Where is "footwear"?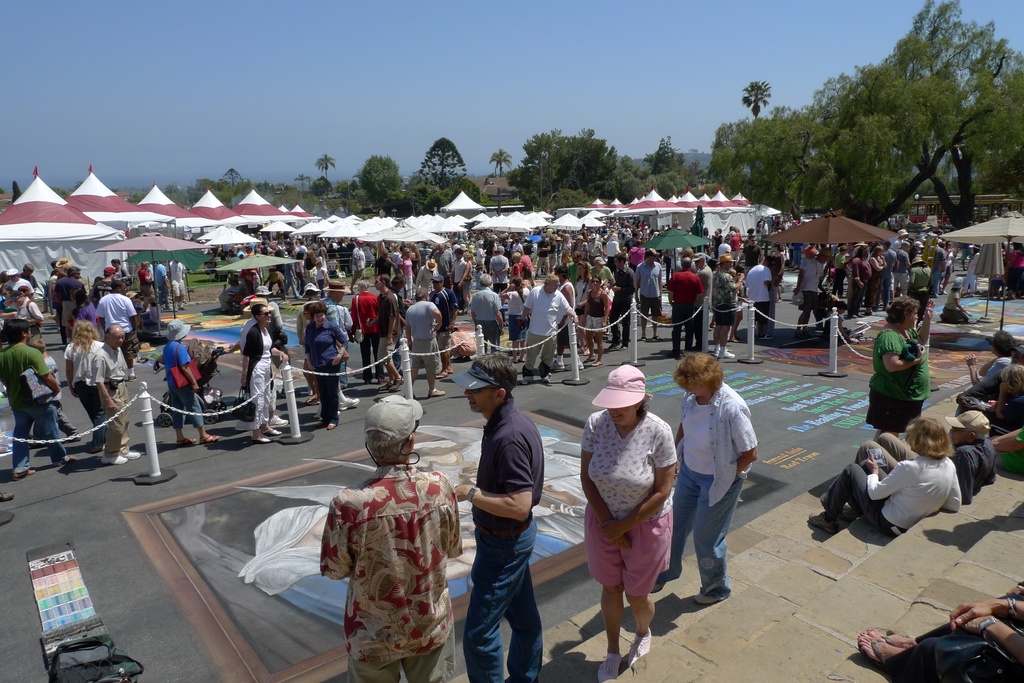
detection(55, 454, 79, 469).
